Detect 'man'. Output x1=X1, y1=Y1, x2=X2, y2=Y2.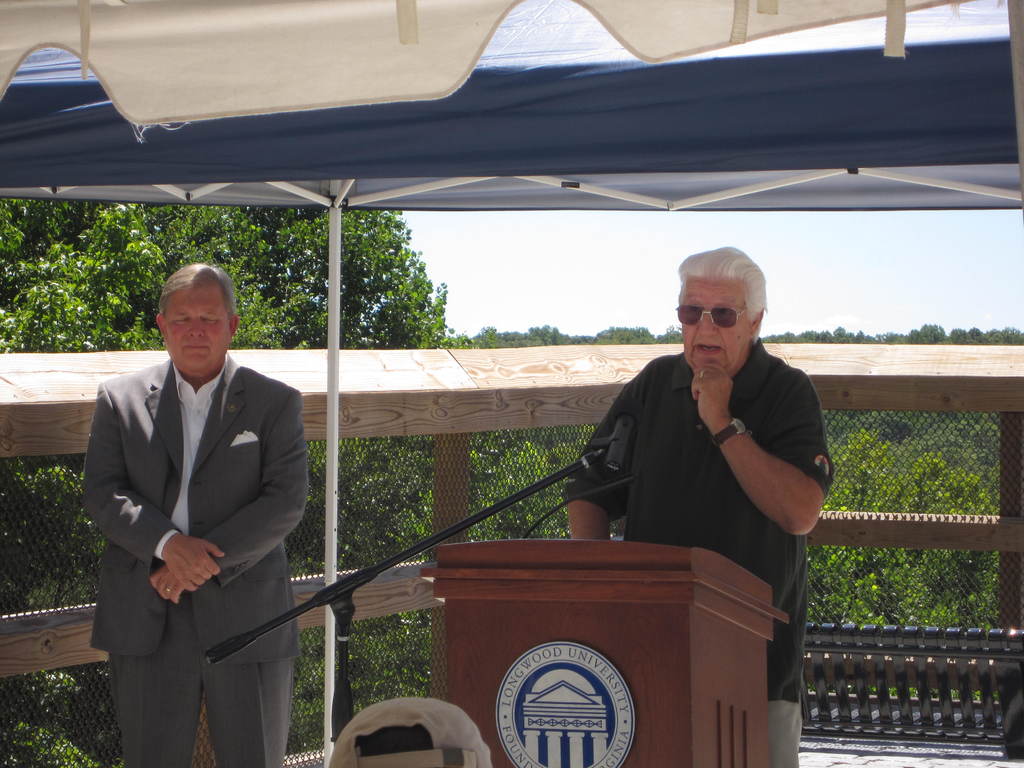
x1=79, y1=259, x2=314, y2=767.
